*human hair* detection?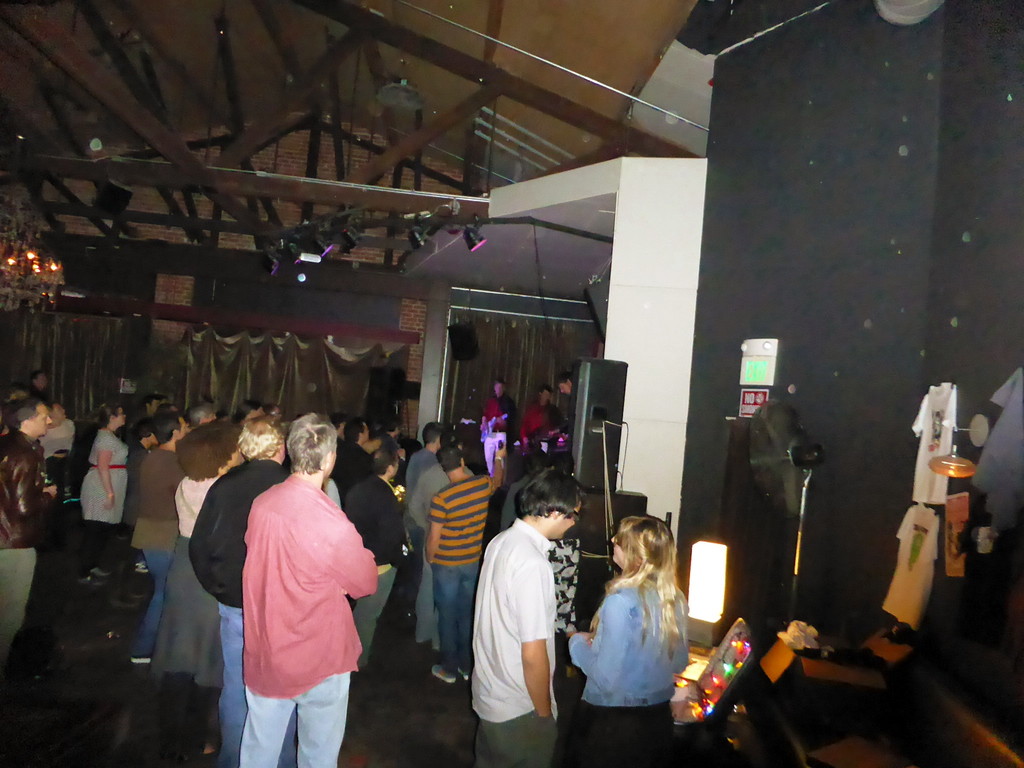
590,515,687,659
